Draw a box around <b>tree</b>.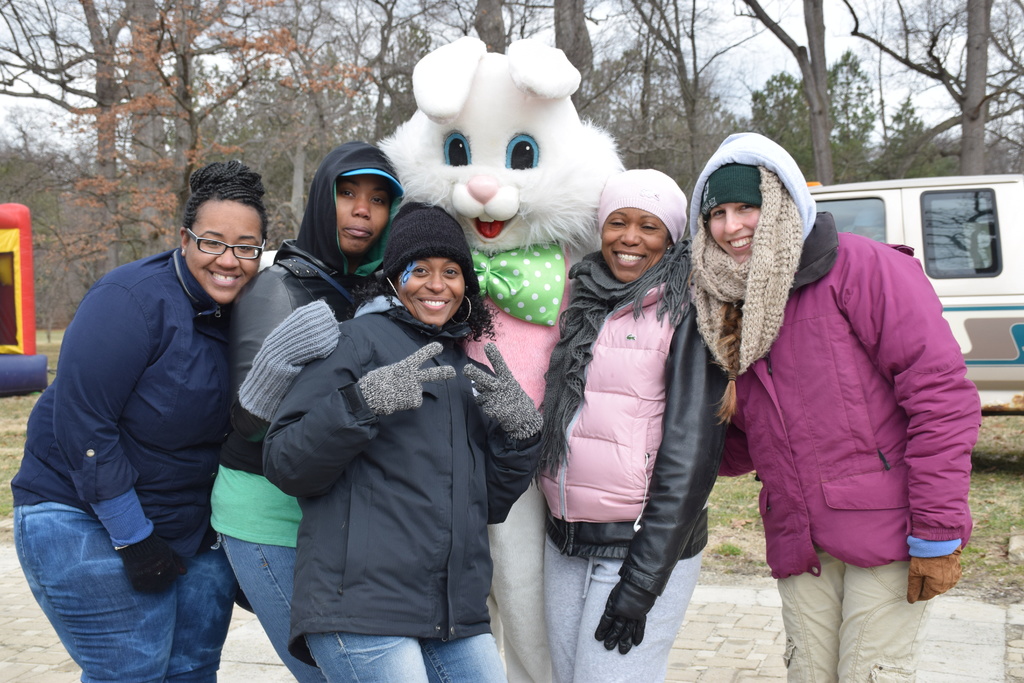
841, 0, 1023, 178.
